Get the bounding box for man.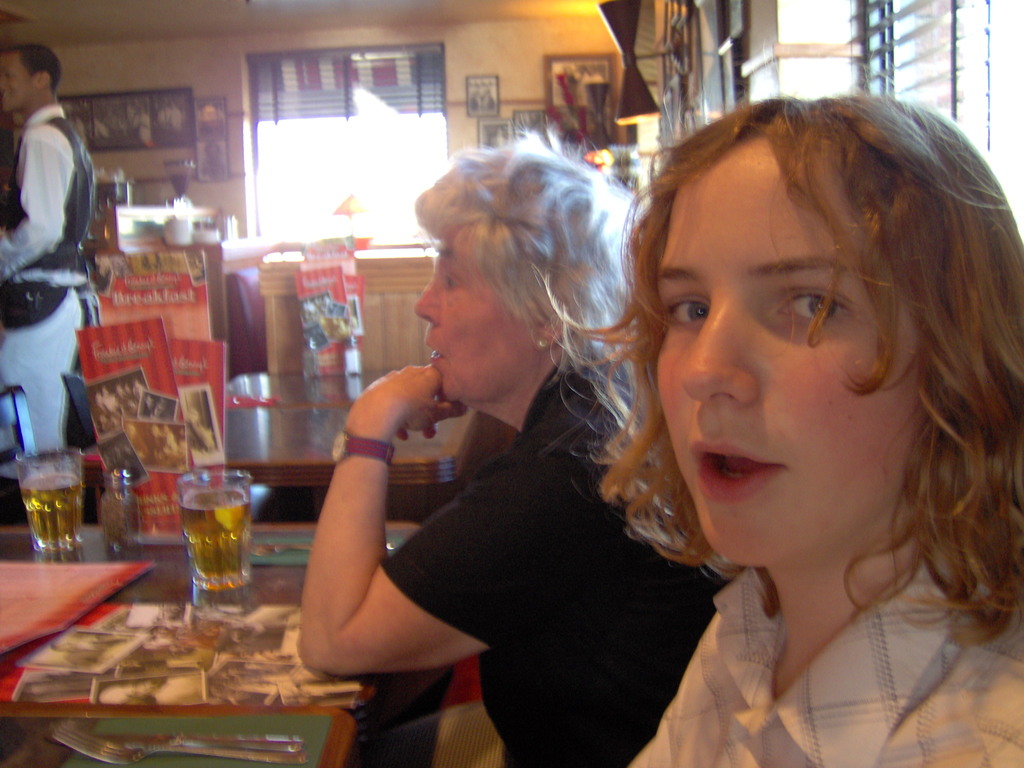
<region>0, 24, 103, 431</region>.
